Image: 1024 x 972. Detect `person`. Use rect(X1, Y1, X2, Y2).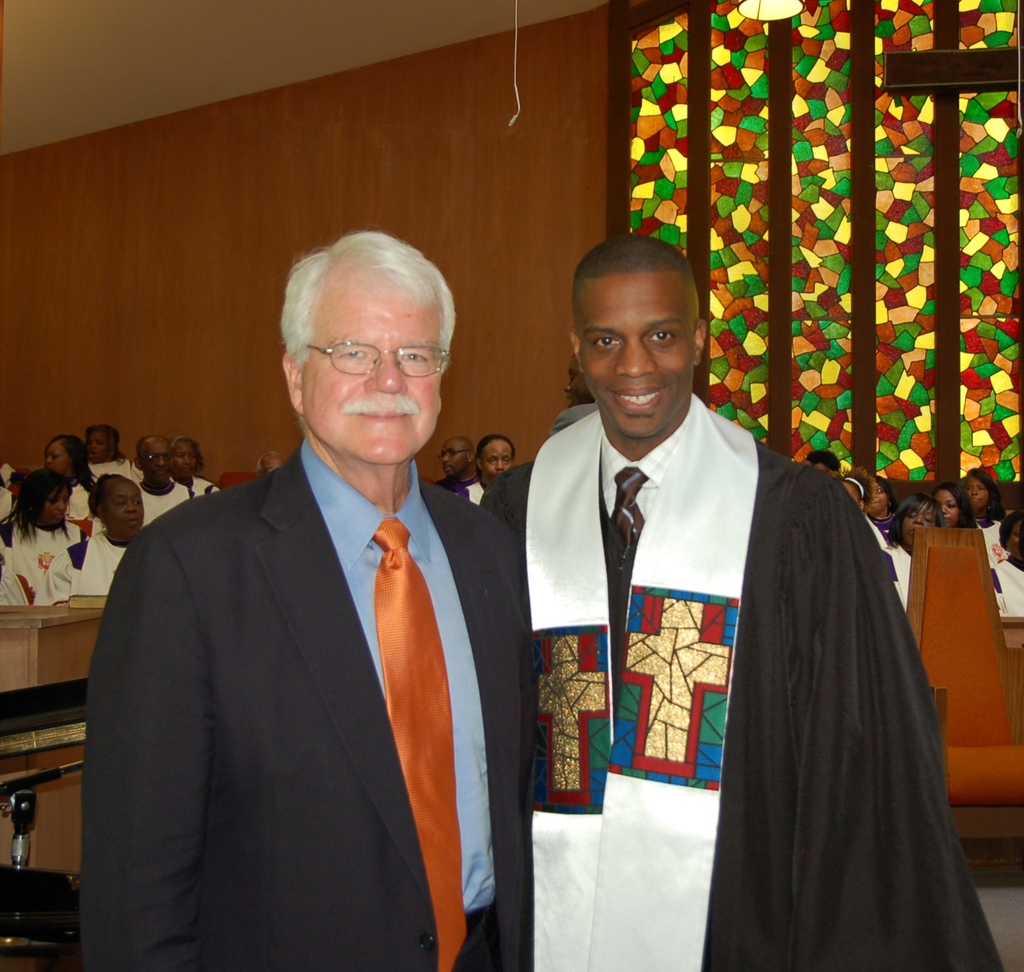
rect(465, 429, 511, 513).
